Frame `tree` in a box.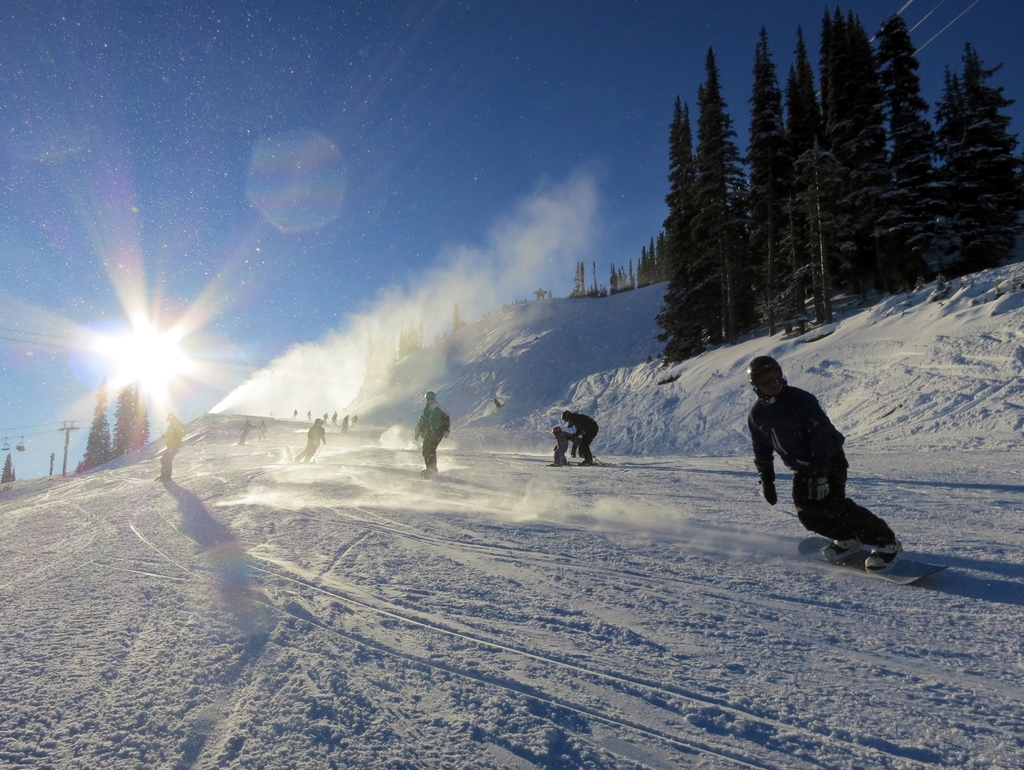
{"x1": 84, "y1": 373, "x2": 117, "y2": 470}.
